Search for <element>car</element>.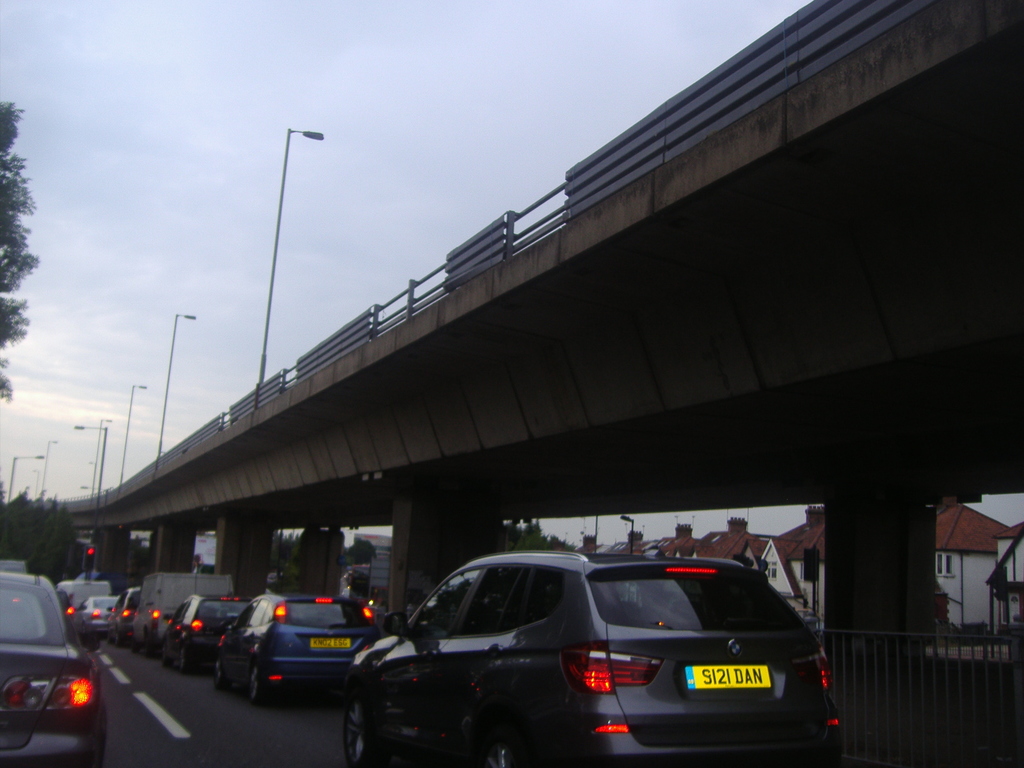
Found at crop(109, 586, 141, 648).
